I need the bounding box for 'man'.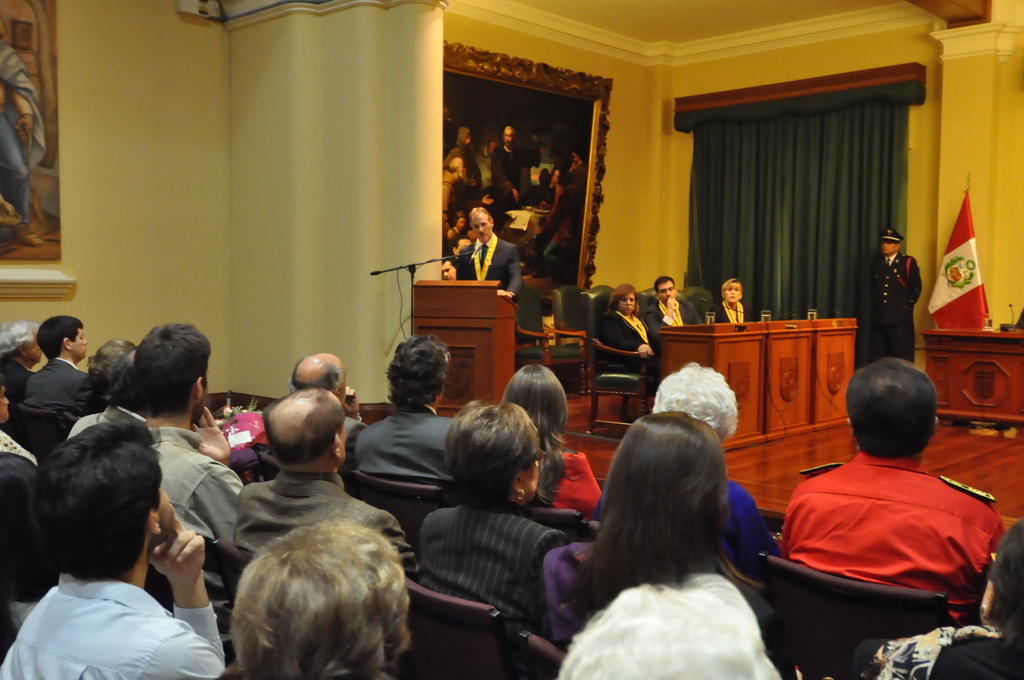
Here it is: crop(349, 336, 459, 493).
